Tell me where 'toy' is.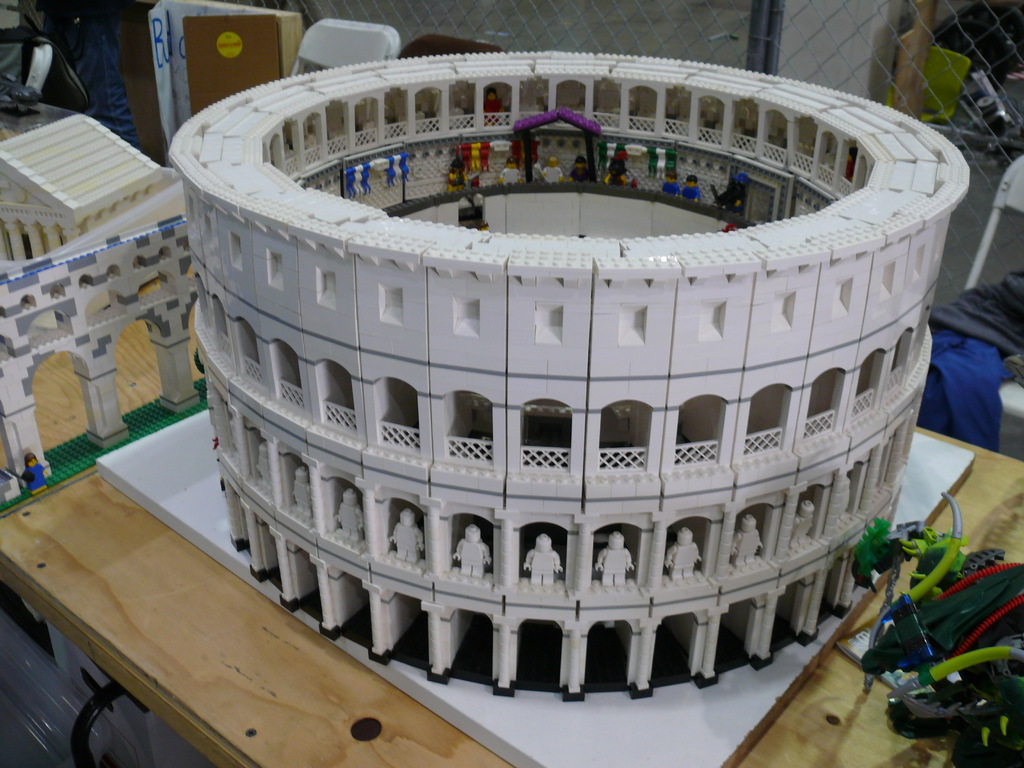
'toy' is at select_region(566, 154, 589, 184).
